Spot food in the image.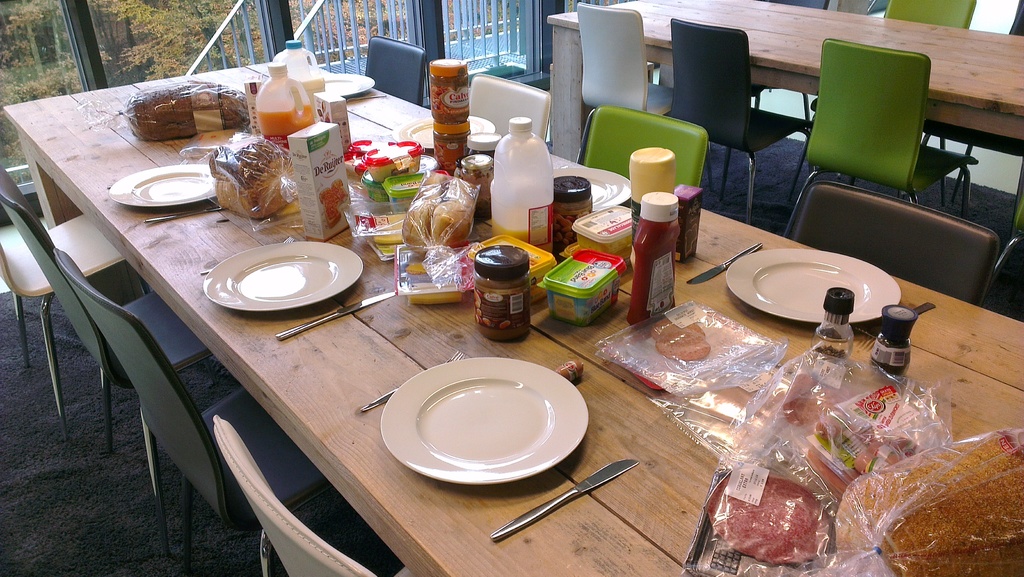
food found at 475:271:532:344.
